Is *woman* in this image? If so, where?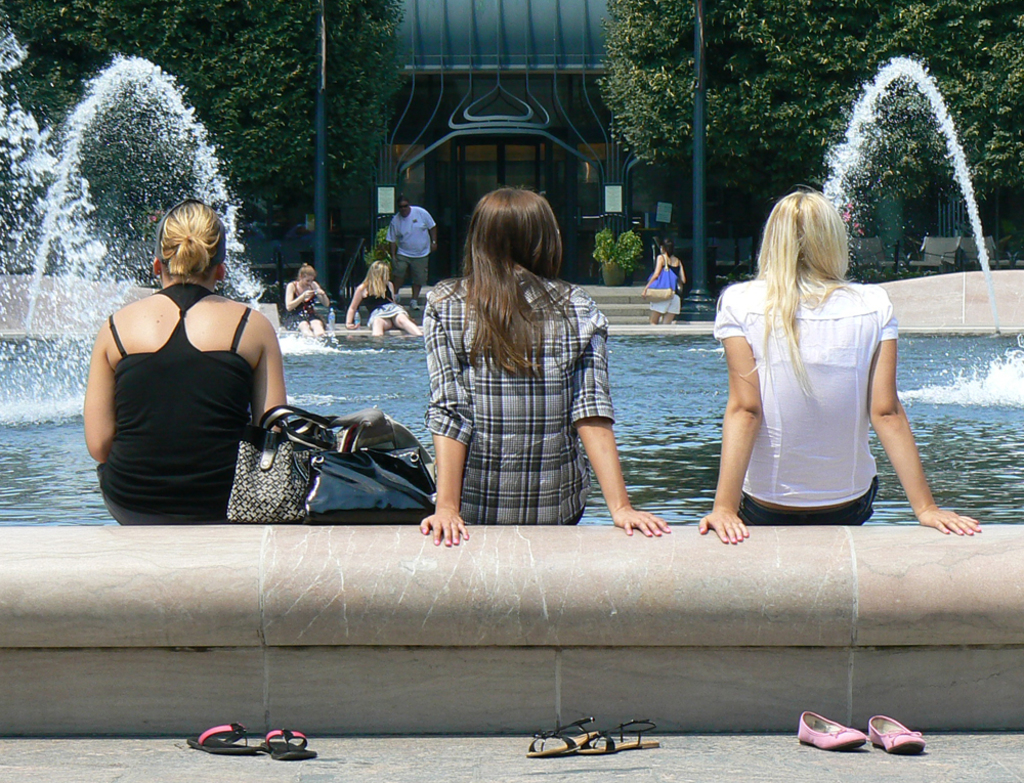
Yes, at rect(284, 264, 330, 335).
